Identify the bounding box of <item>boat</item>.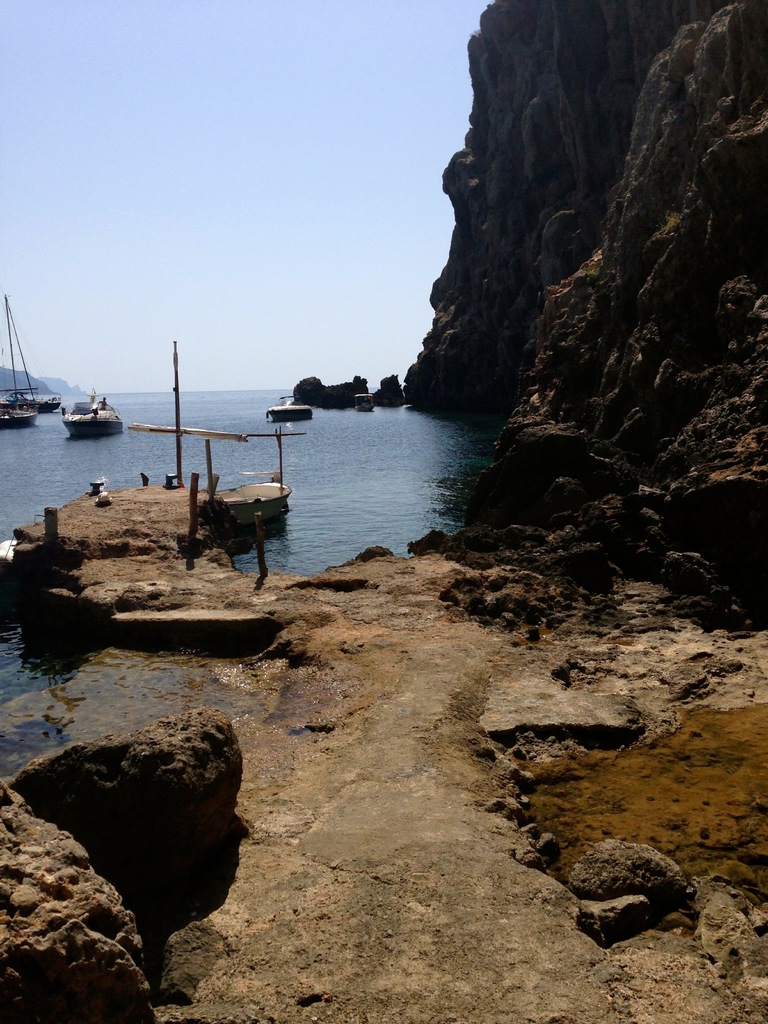
<region>0, 289, 62, 408</region>.
